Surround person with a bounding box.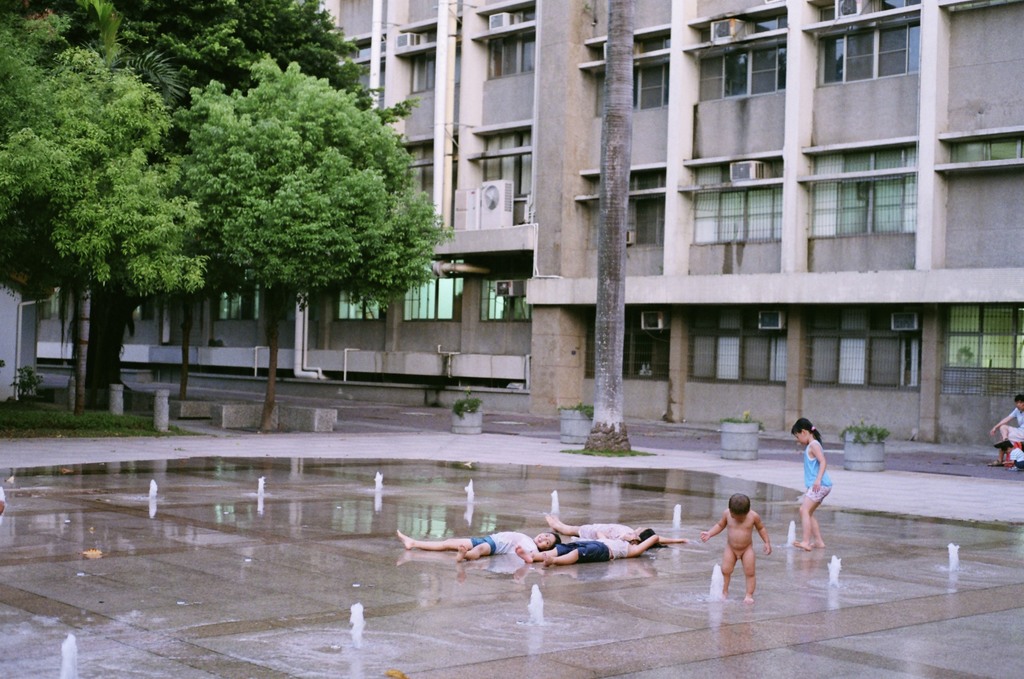
<bbox>545, 516, 682, 548</bbox>.
